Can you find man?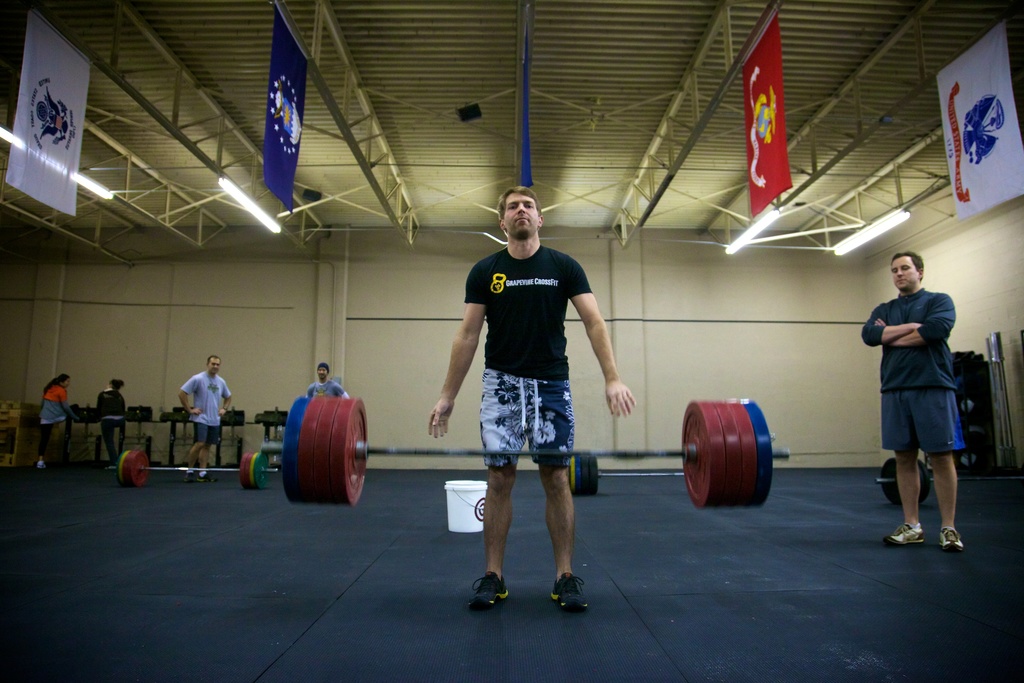
Yes, bounding box: bbox=[861, 252, 964, 548].
